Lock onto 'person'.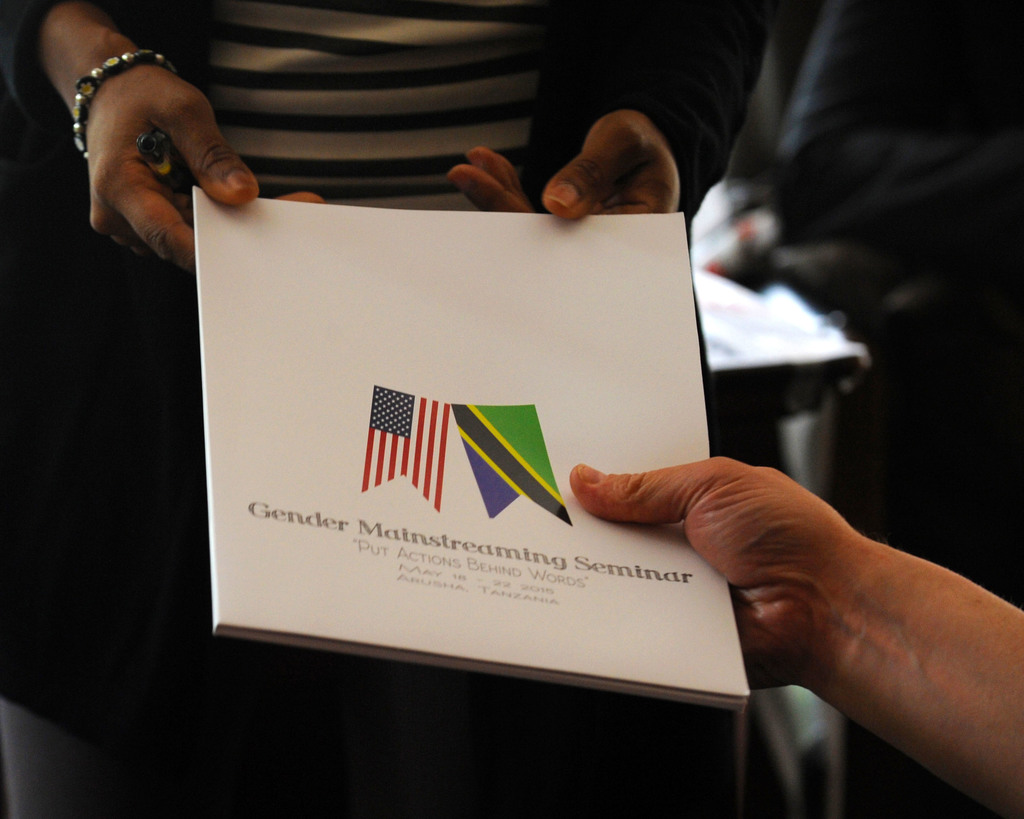
Locked: [12,0,786,784].
